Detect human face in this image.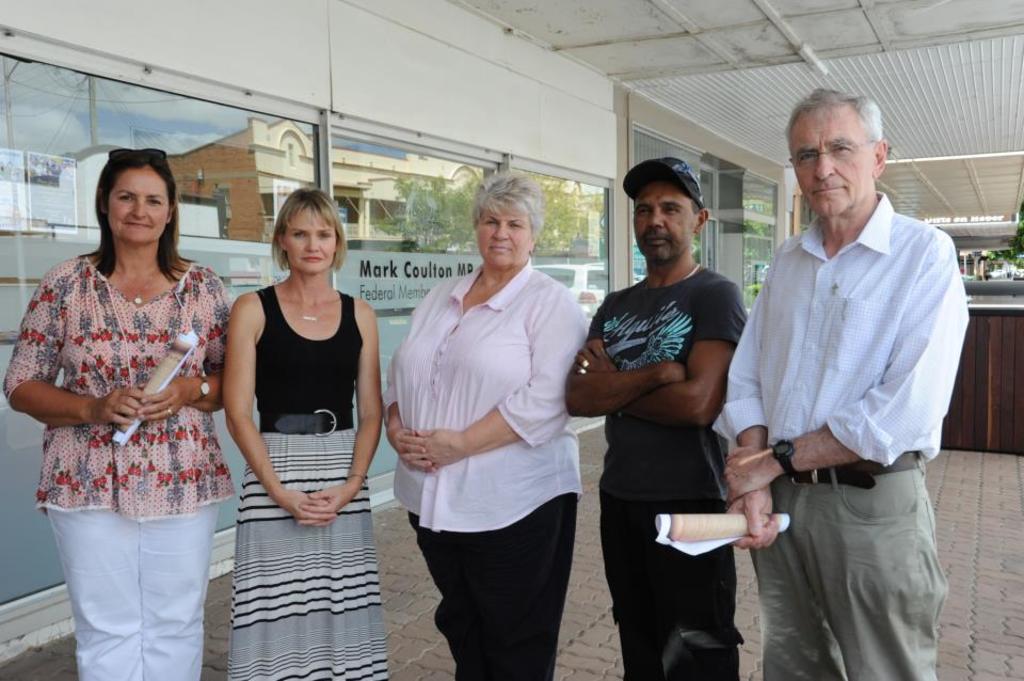
Detection: (left=629, top=180, right=698, bottom=262).
